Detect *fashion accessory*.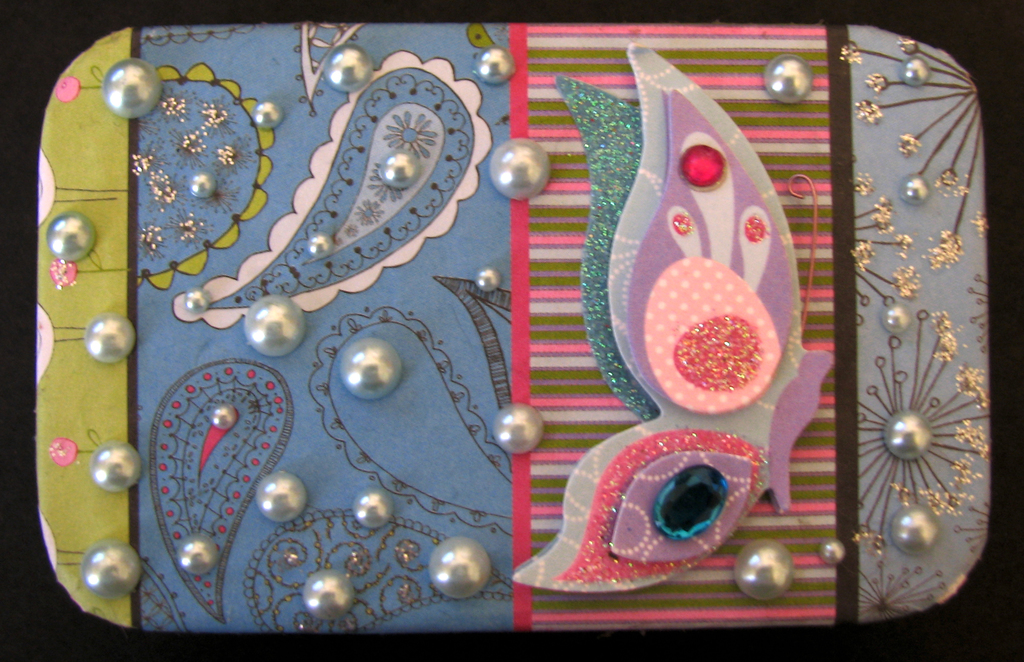
Detected at (x1=429, y1=538, x2=487, y2=599).
